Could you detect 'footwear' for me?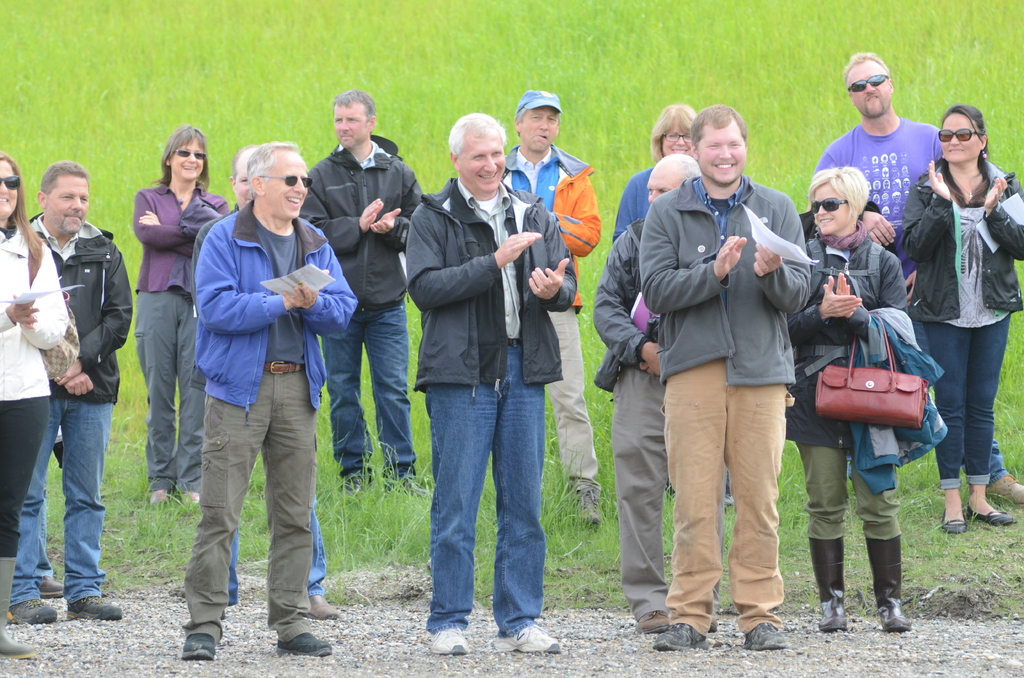
Detection result: locate(577, 489, 600, 522).
